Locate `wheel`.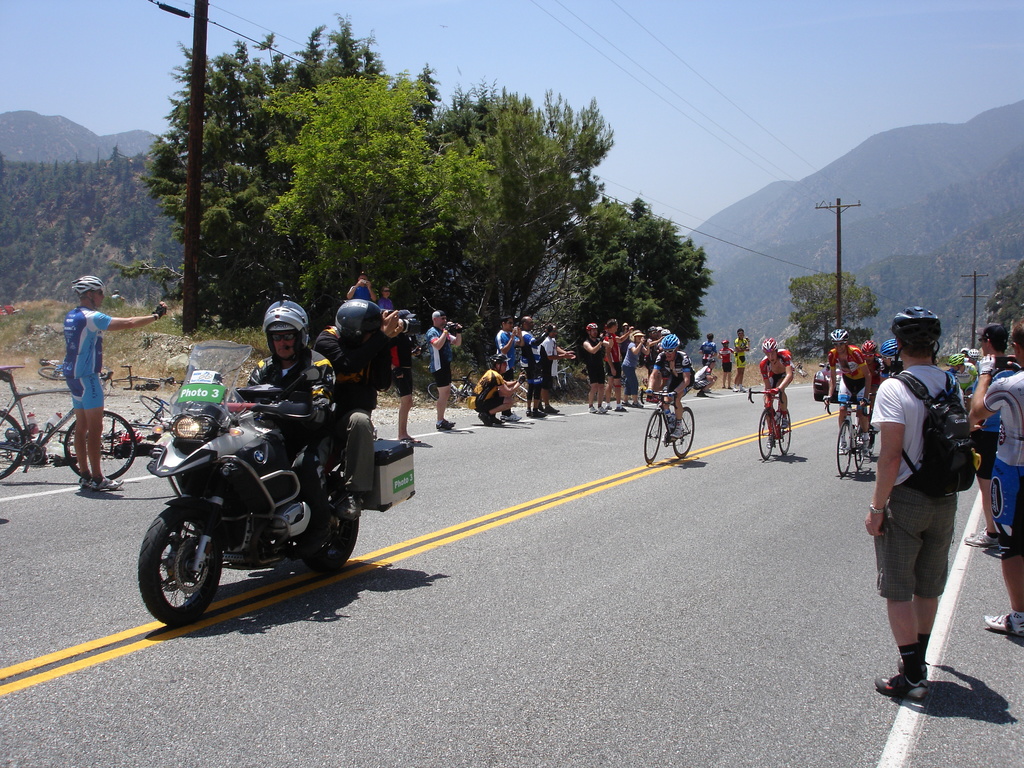
Bounding box: box=[566, 375, 577, 399].
